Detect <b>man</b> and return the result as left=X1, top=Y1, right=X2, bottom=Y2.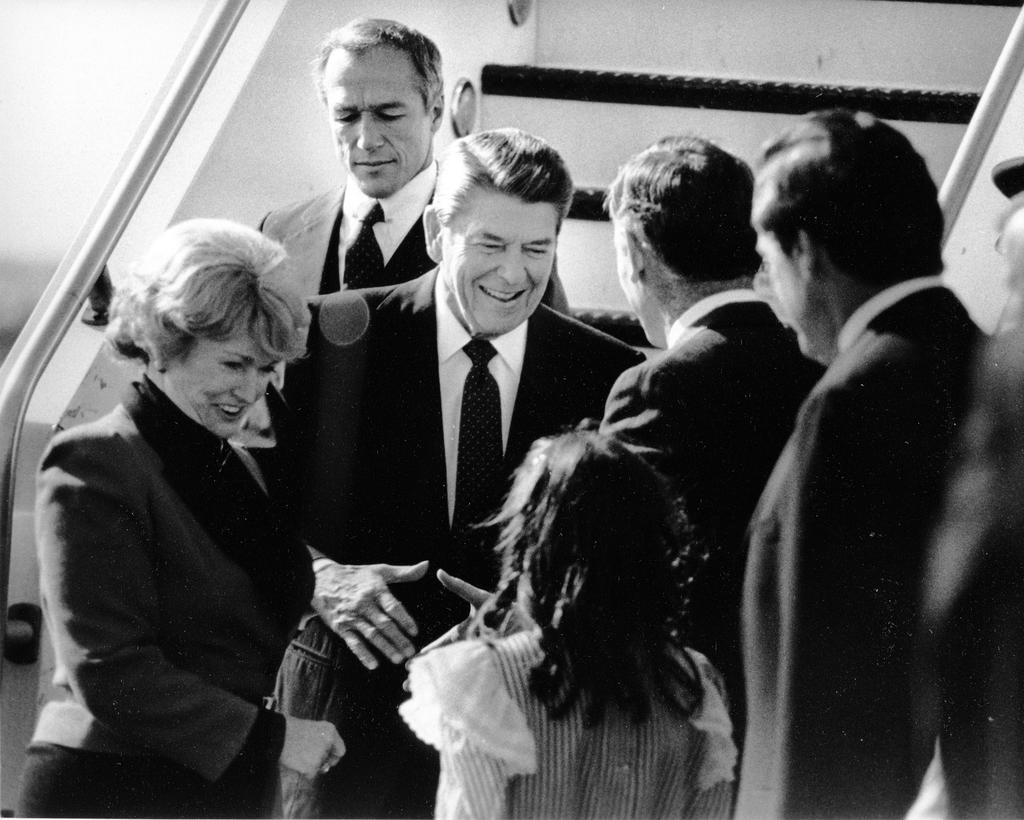
left=230, top=127, right=644, bottom=819.
